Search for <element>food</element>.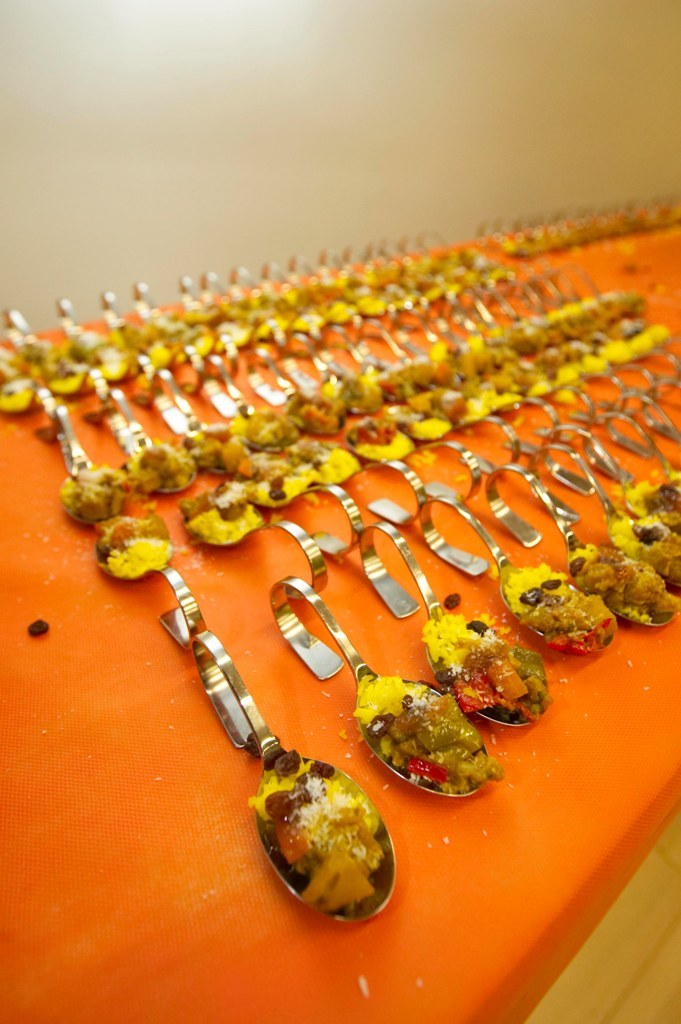
Found at <bbox>345, 423, 416, 462</bbox>.
